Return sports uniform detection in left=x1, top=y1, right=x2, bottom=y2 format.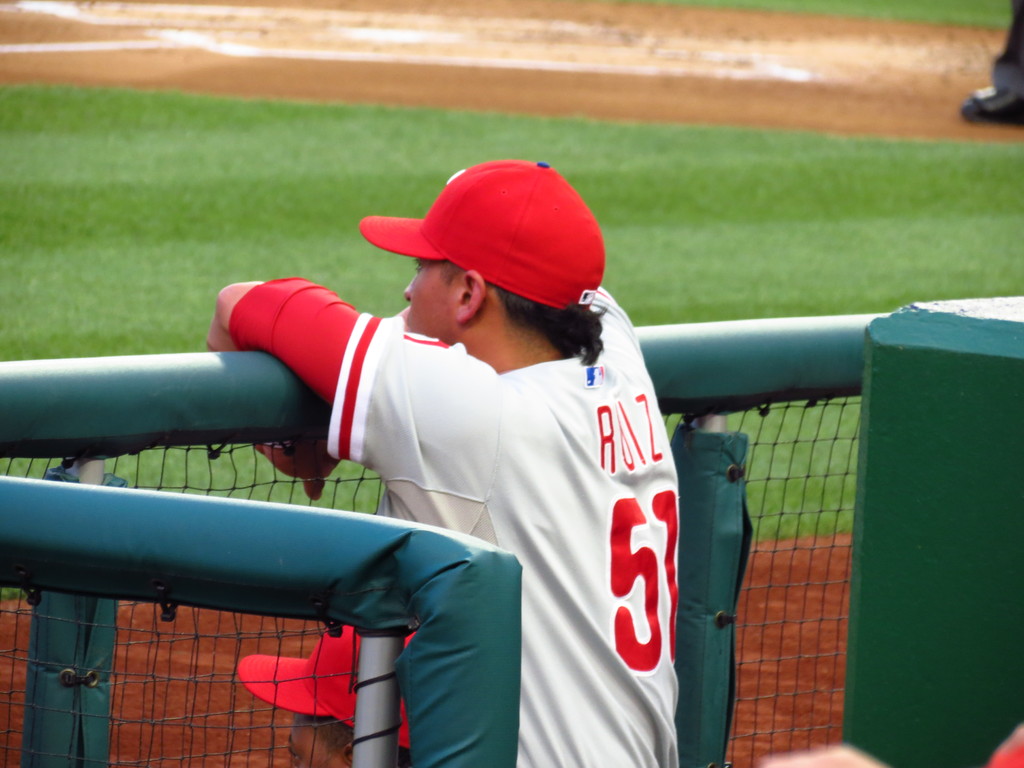
left=257, top=157, right=697, bottom=764.
